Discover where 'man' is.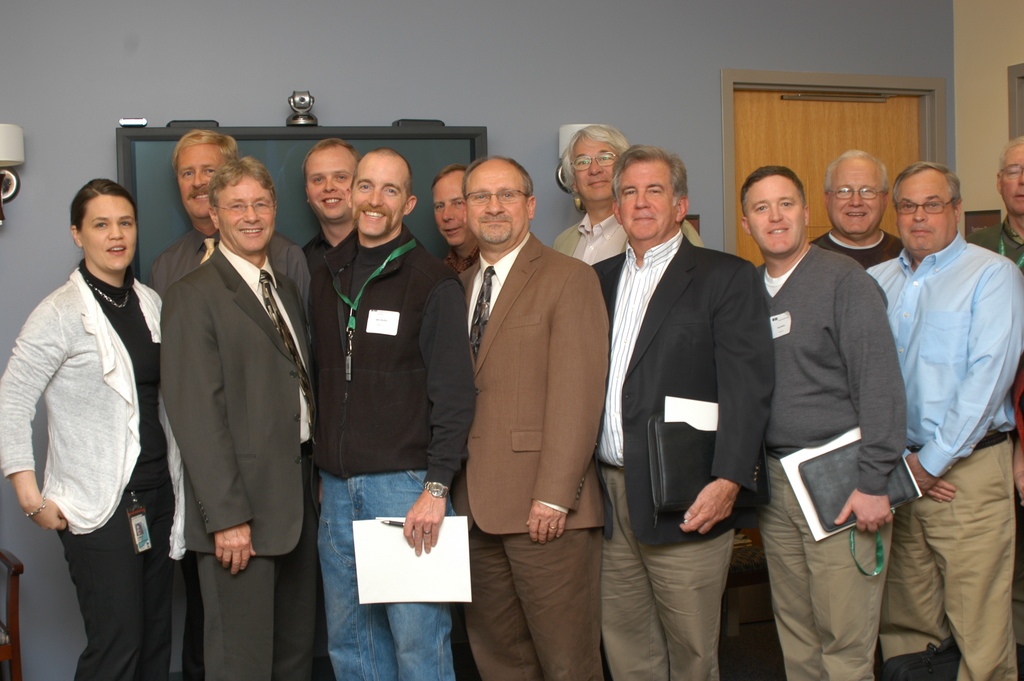
Discovered at 305, 154, 457, 680.
